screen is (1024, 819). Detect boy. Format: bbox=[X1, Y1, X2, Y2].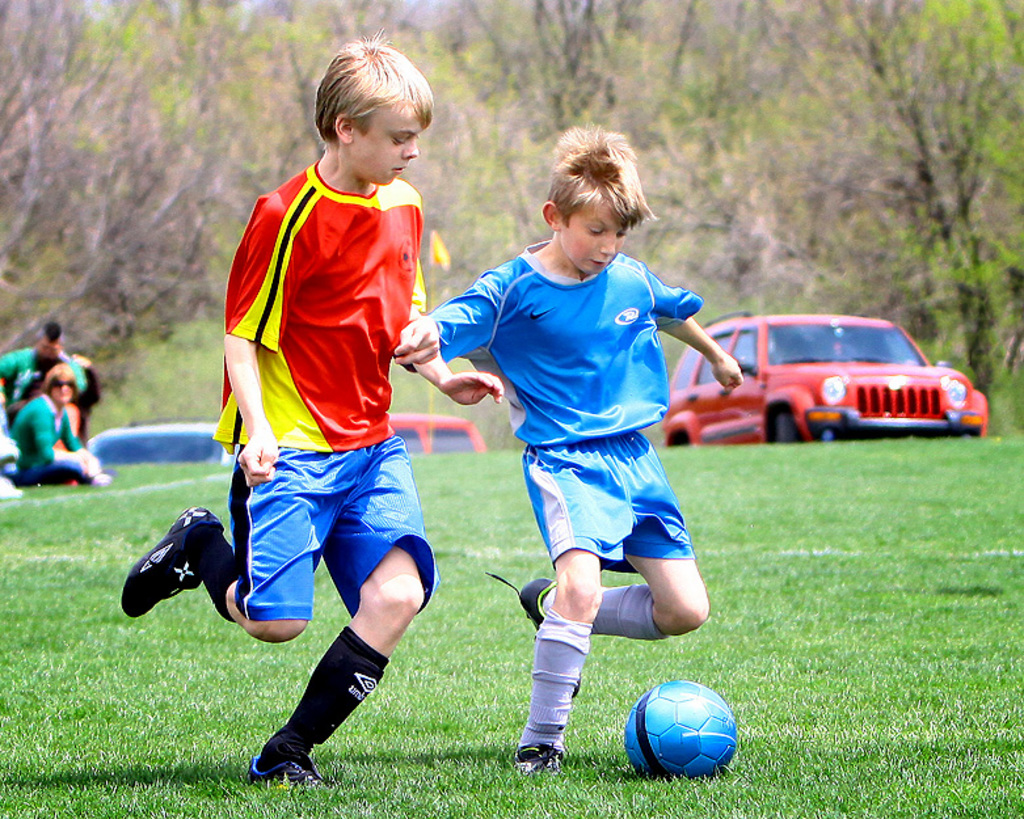
bbox=[392, 124, 741, 774].
